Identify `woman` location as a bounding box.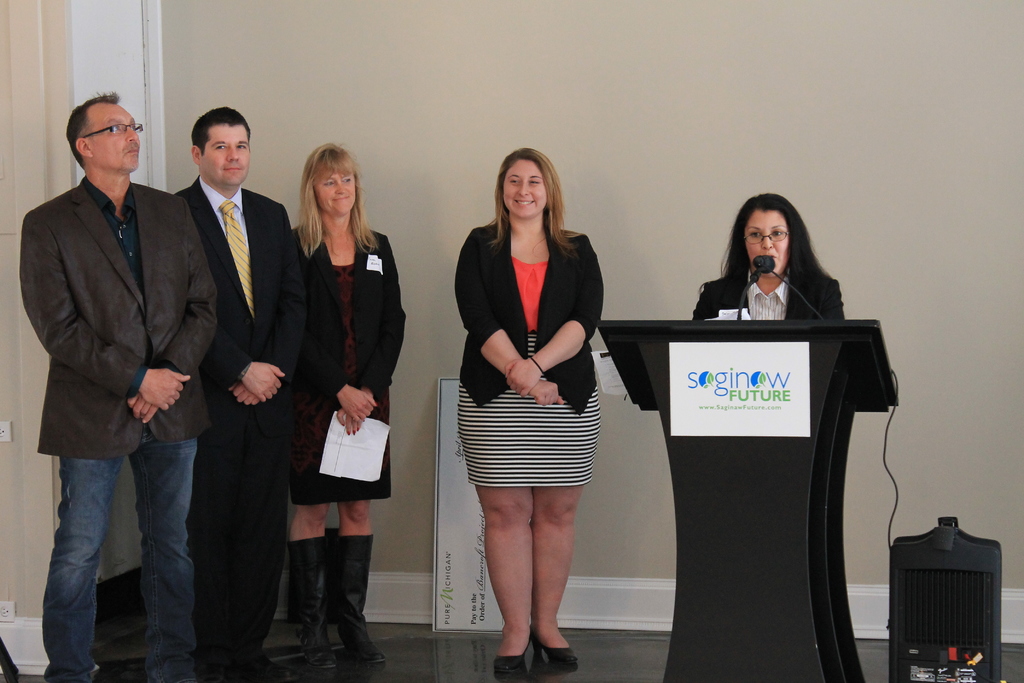
bbox(449, 144, 602, 673).
